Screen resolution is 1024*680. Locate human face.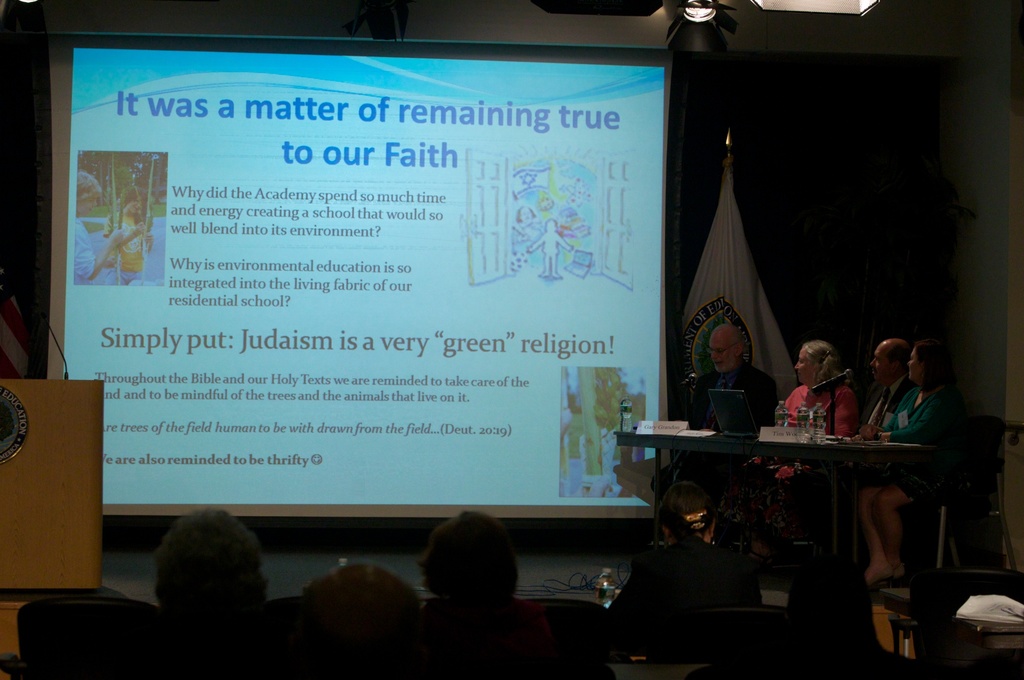
(left=131, top=205, right=141, bottom=217).
